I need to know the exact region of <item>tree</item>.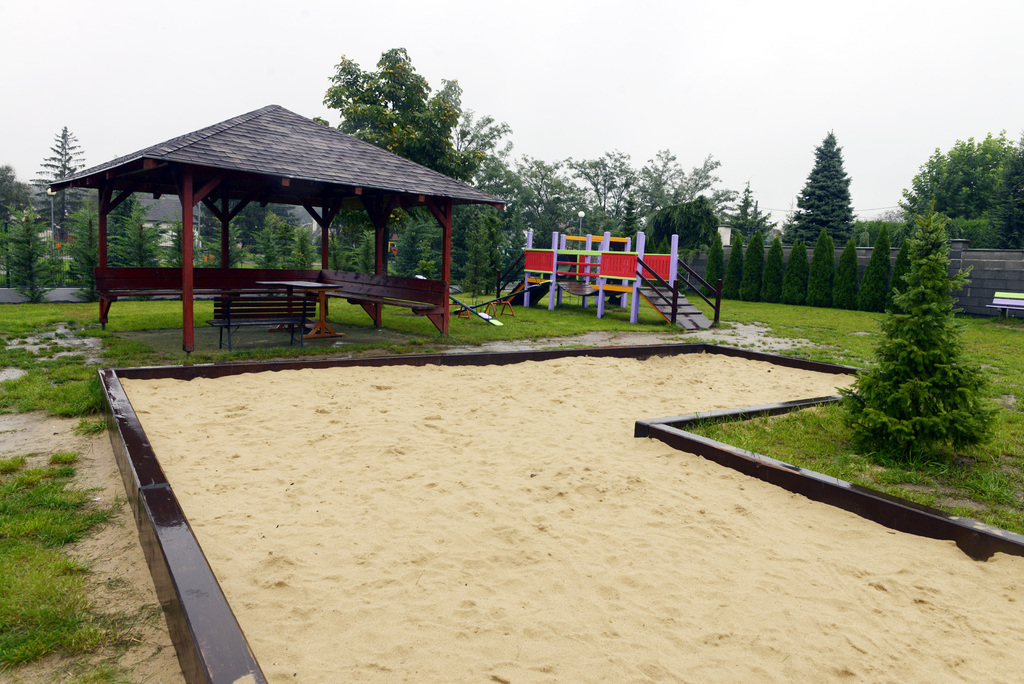
Region: 33/124/98/279.
